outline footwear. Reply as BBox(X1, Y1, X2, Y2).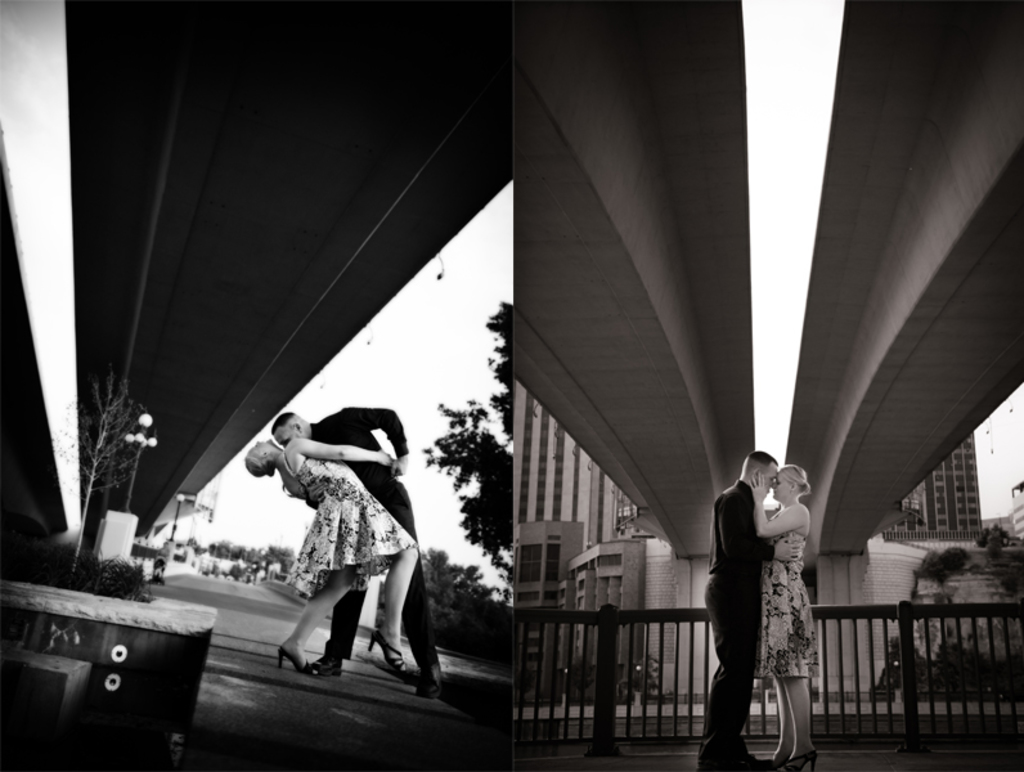
BBox(310, 655, 343, 679).
